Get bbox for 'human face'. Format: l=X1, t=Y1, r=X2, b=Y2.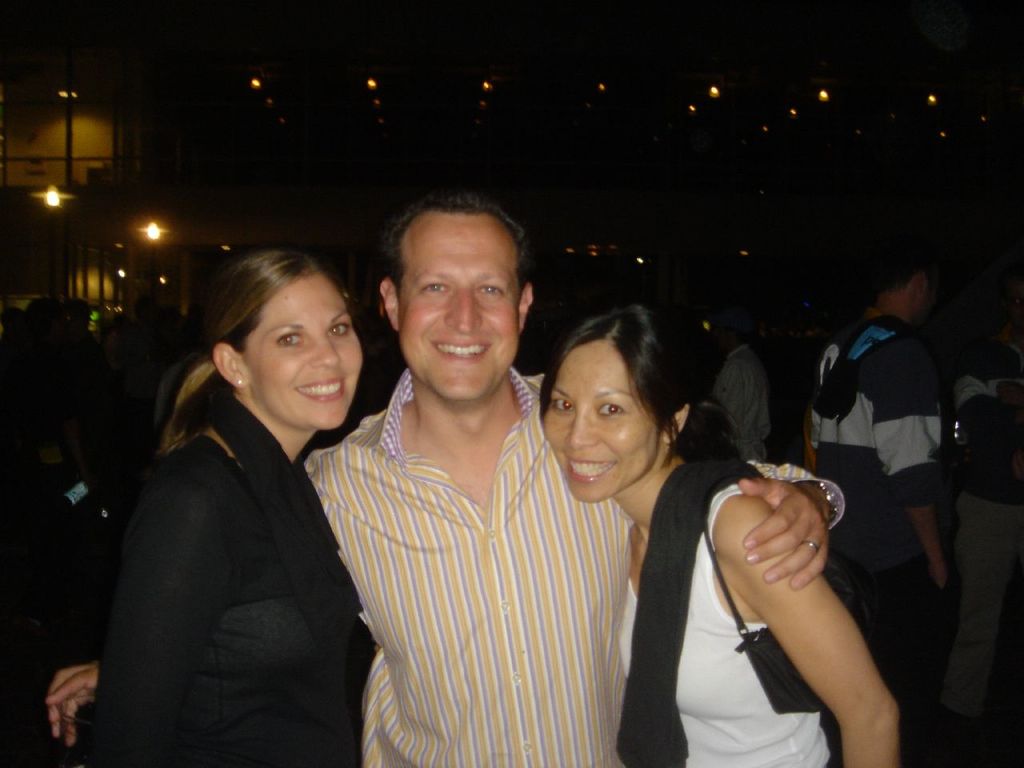
l=244, t=266, r=364, b=426.
